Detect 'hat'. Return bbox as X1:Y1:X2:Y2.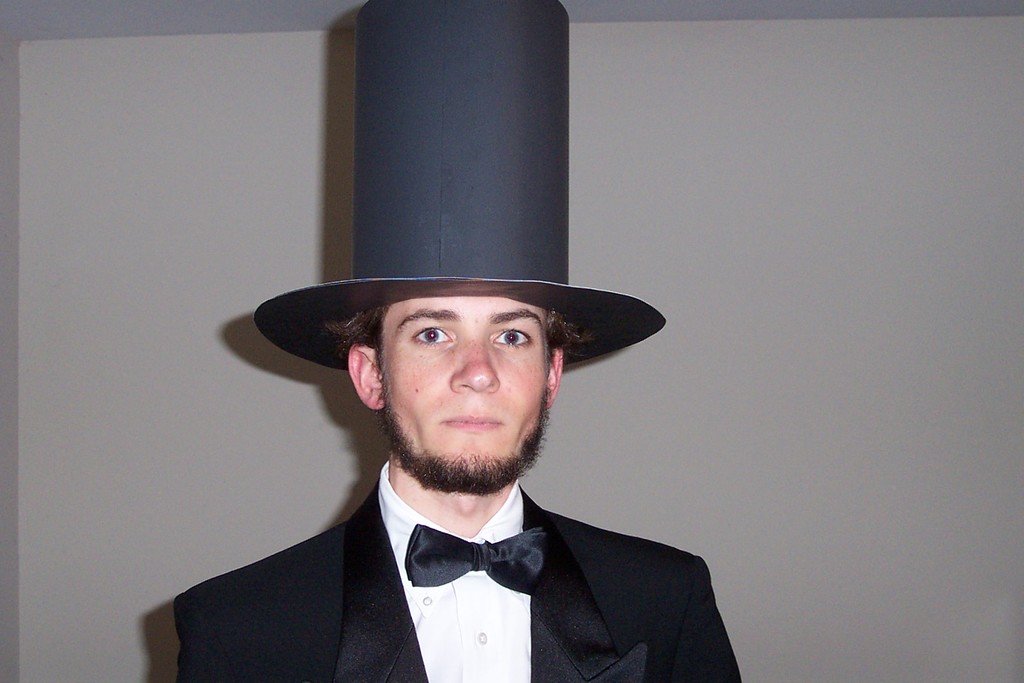
250:0:667:373.
